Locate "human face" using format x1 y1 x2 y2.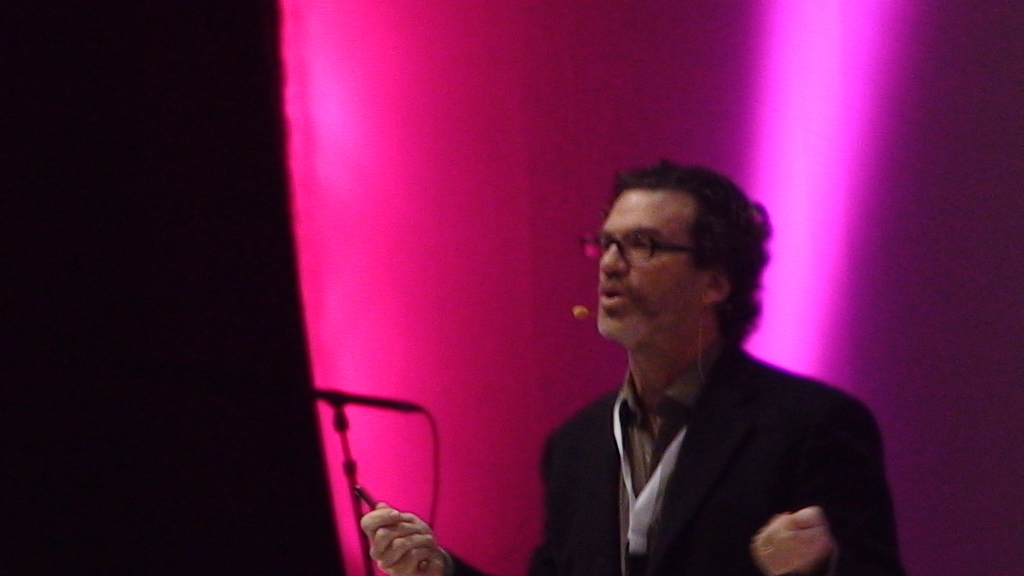
592 186 719 348.
